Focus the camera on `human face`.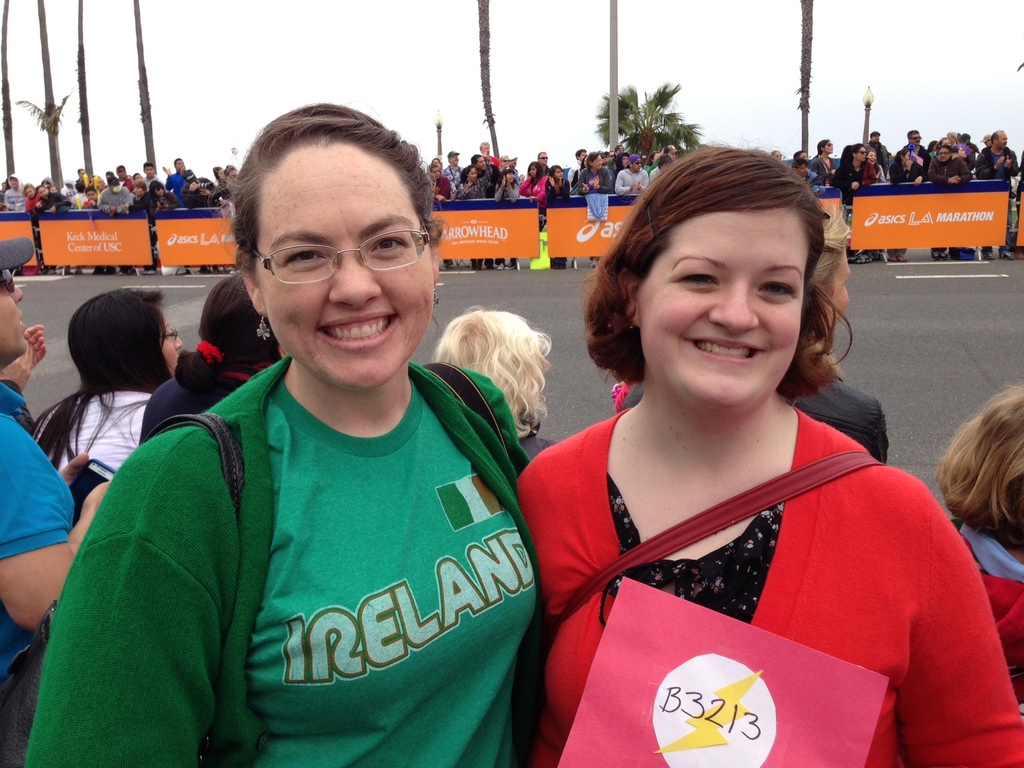
Focus region: x1=161 y1=315 x2=181 y2=378.
